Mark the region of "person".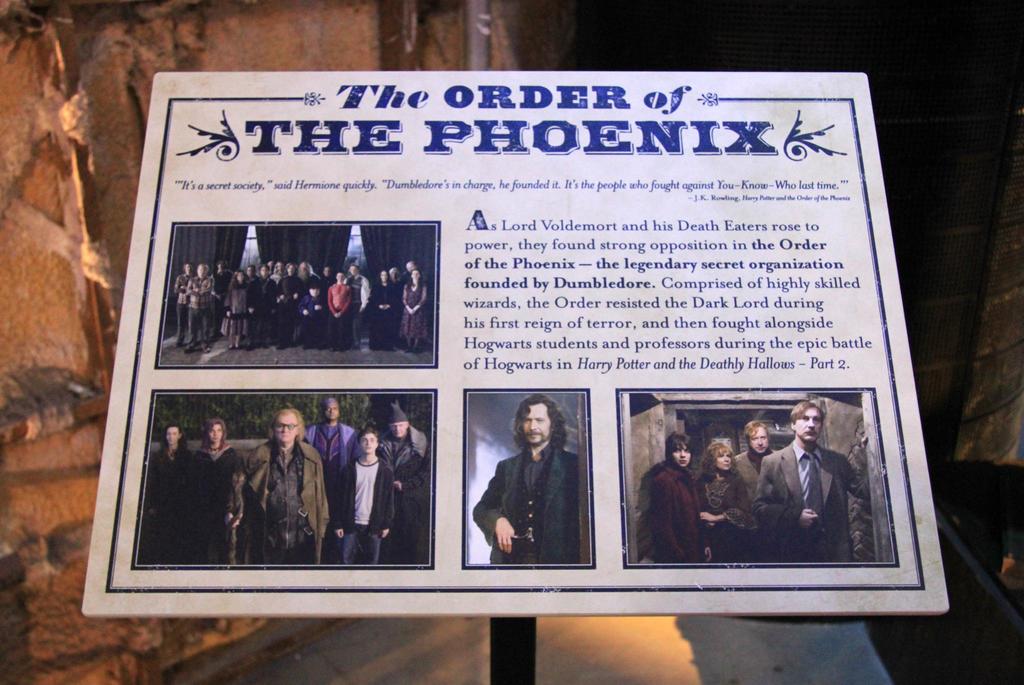
Region: detection(222, 262, 250, 346).
